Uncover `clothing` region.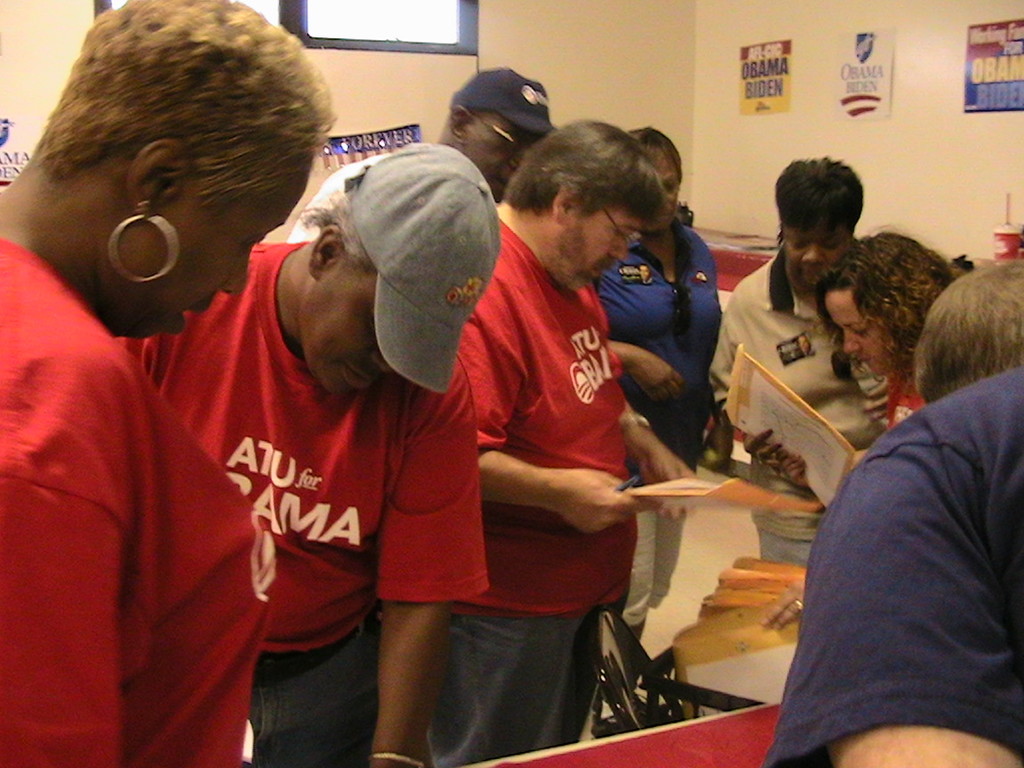
Uncovered: [x1=282, y1=148, x2=398, y2=248].
